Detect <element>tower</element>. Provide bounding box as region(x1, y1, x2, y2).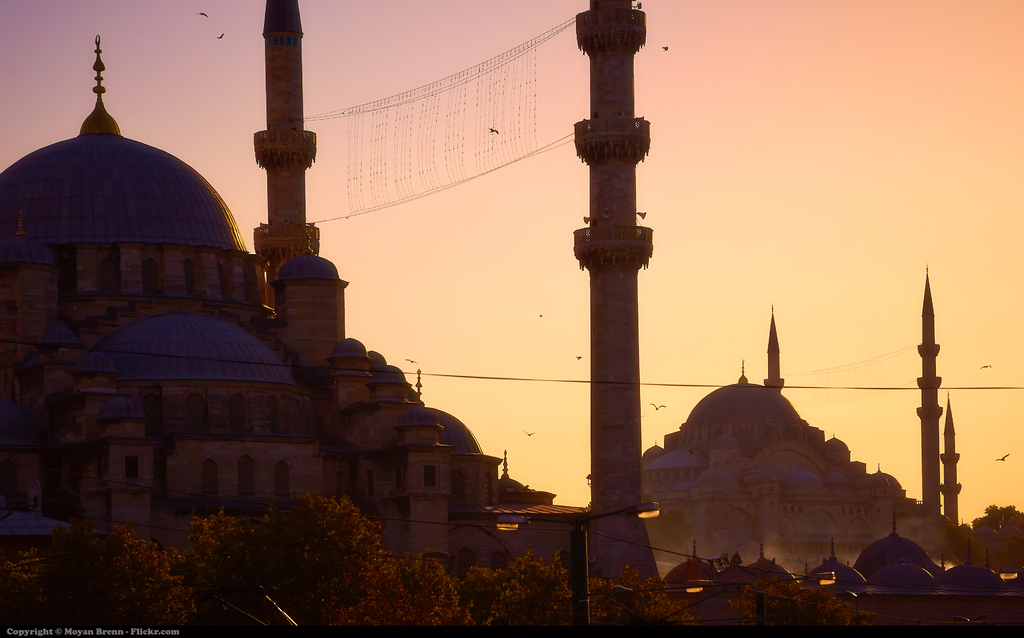
region(914, 264, 944, 511).
